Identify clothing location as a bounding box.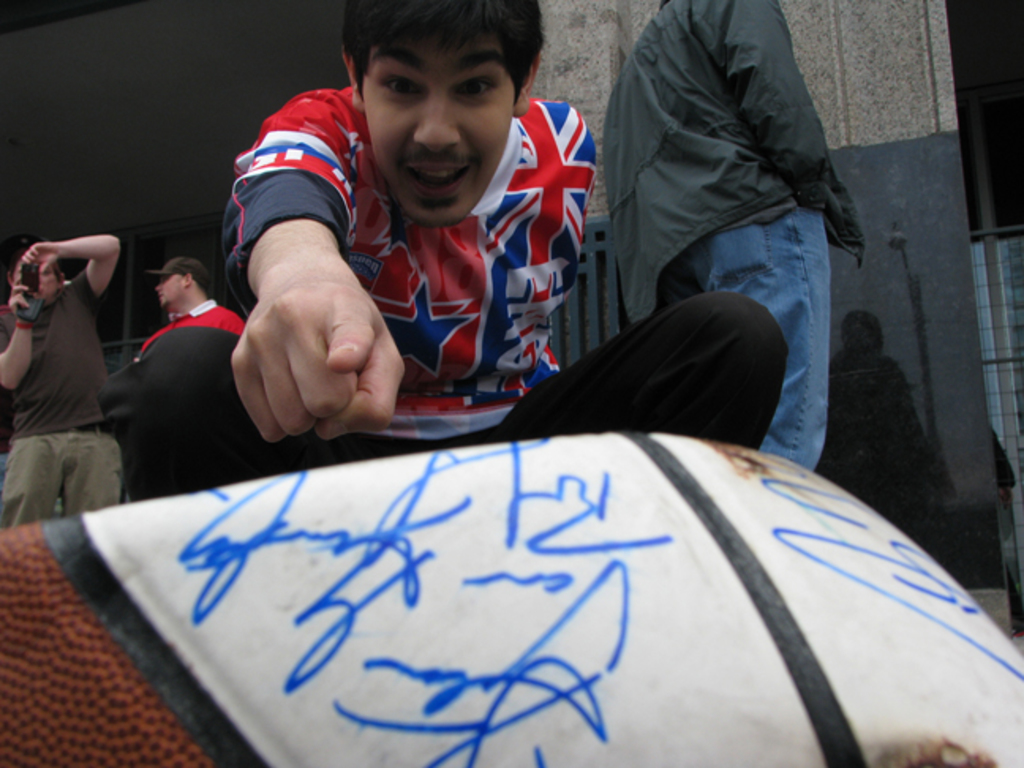
select_region(216, 76, 602, 425).
